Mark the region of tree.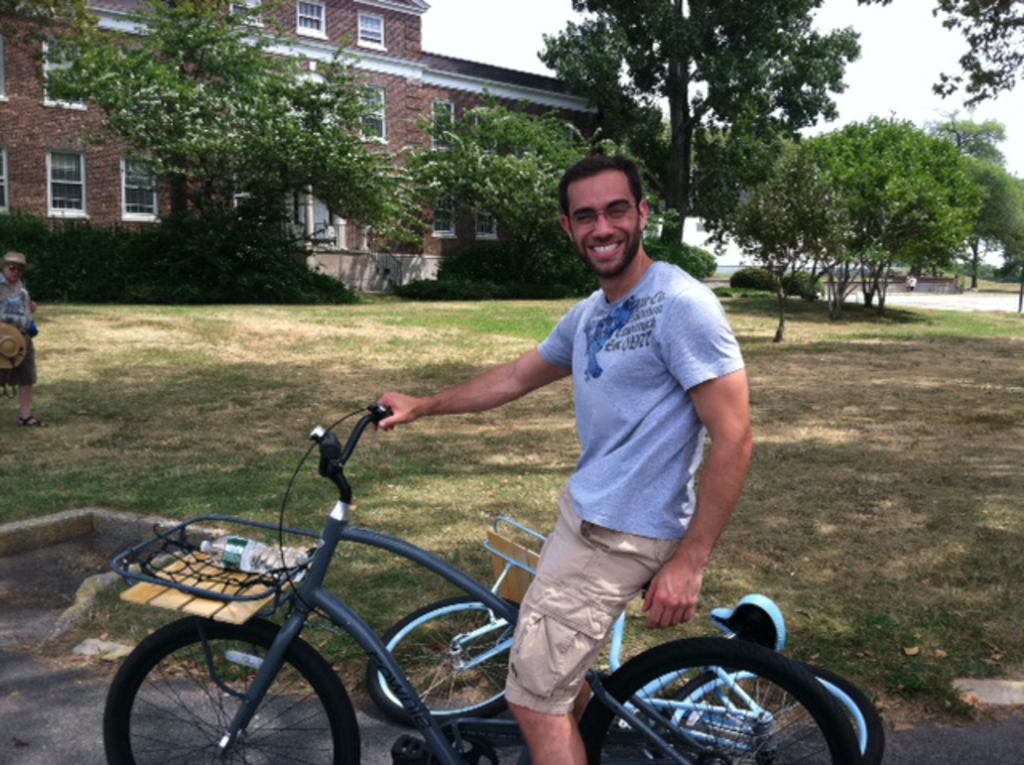
Region: box=[0, 0, 427, 312].
